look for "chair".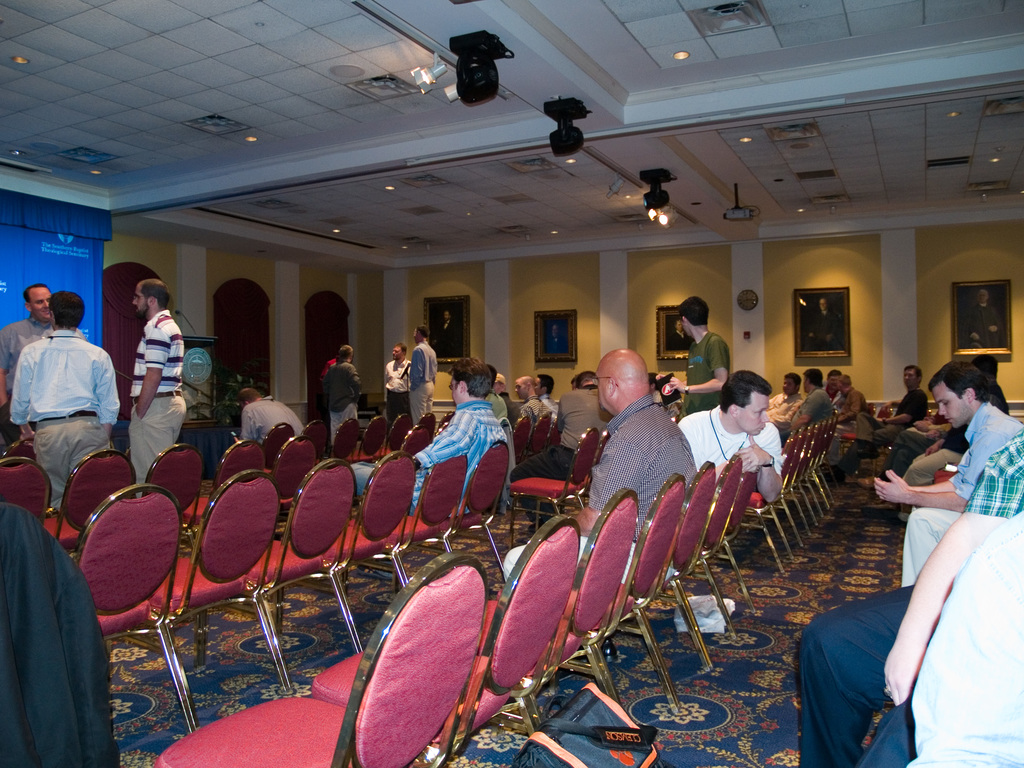
Found: detection(156, 467, 287, 732).
